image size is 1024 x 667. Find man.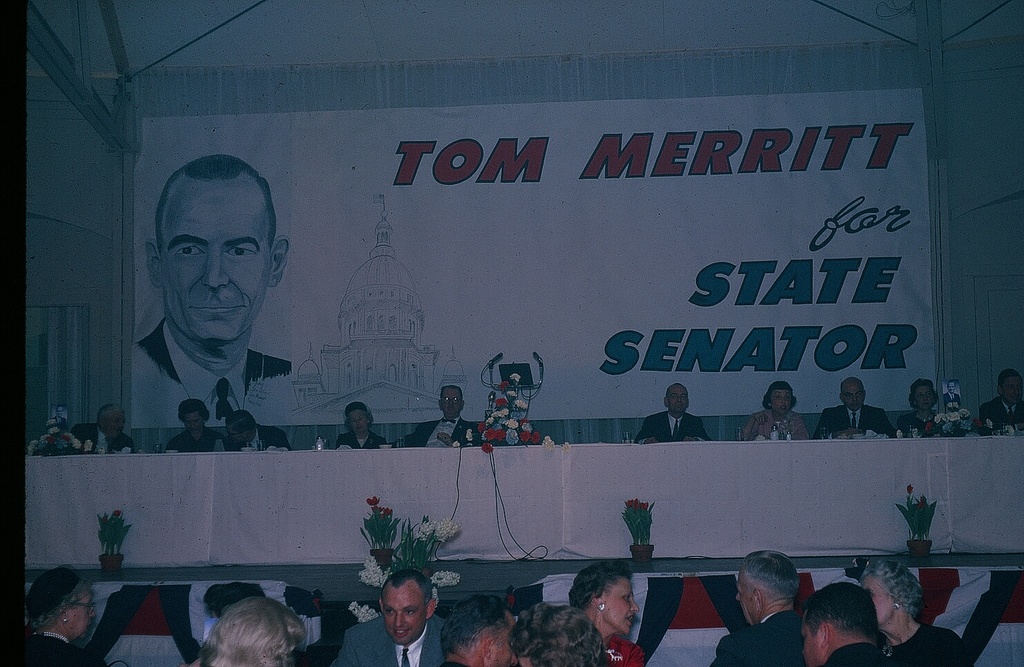
[left=712, top=551, right=804, bottom=666].
